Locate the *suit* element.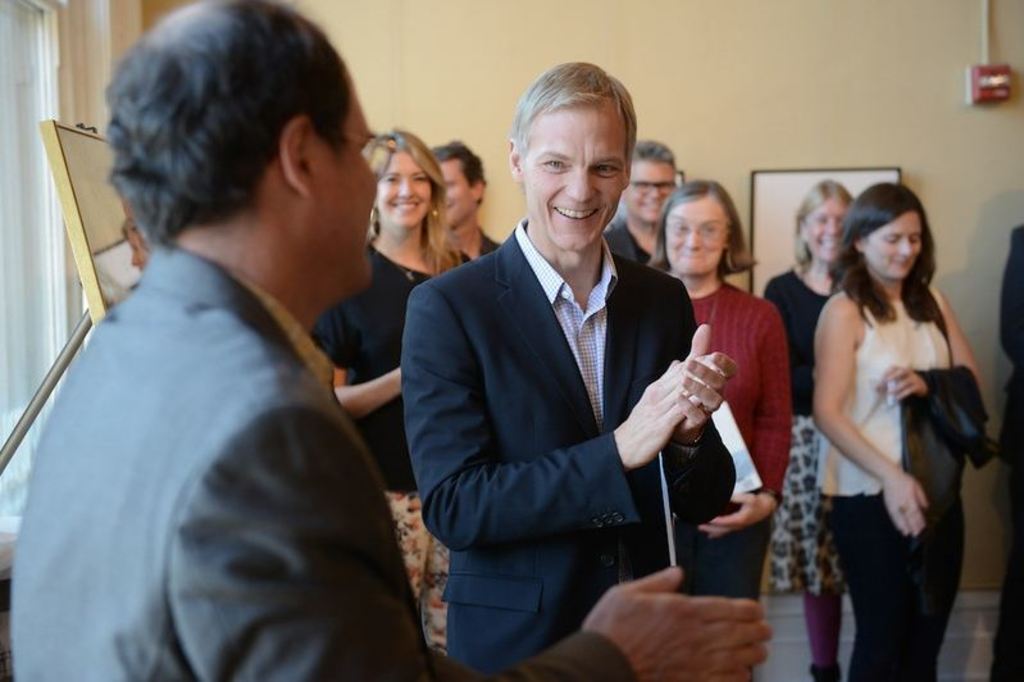
Element bbox: left=8, top=233, right=647, bottom=681.
